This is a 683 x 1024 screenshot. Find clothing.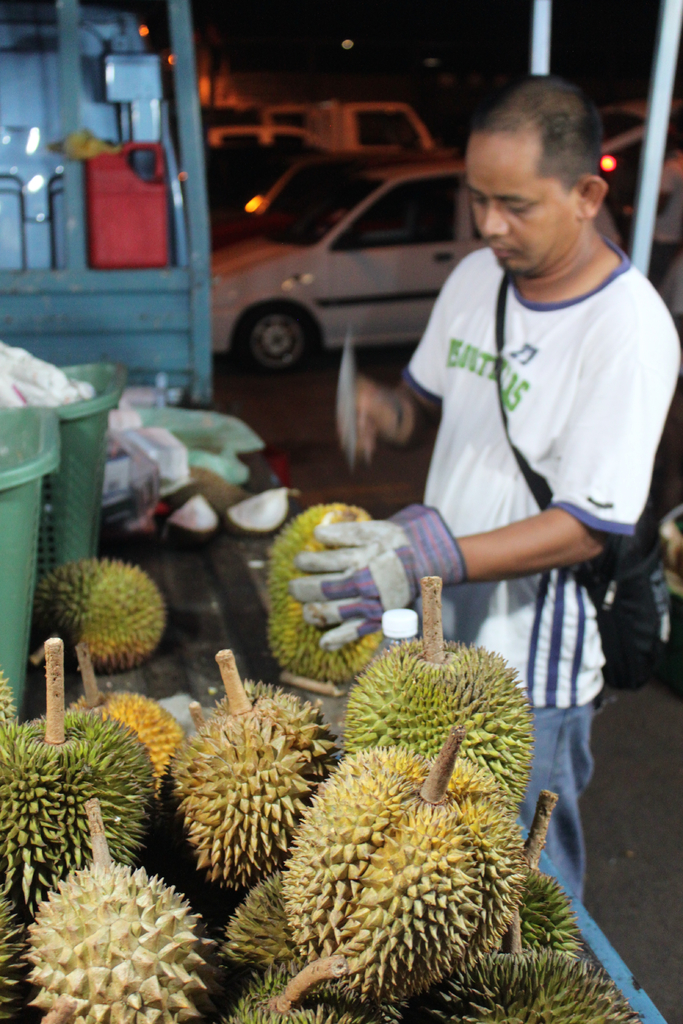
Bounding box: crop(513, 697, 599, 896).
